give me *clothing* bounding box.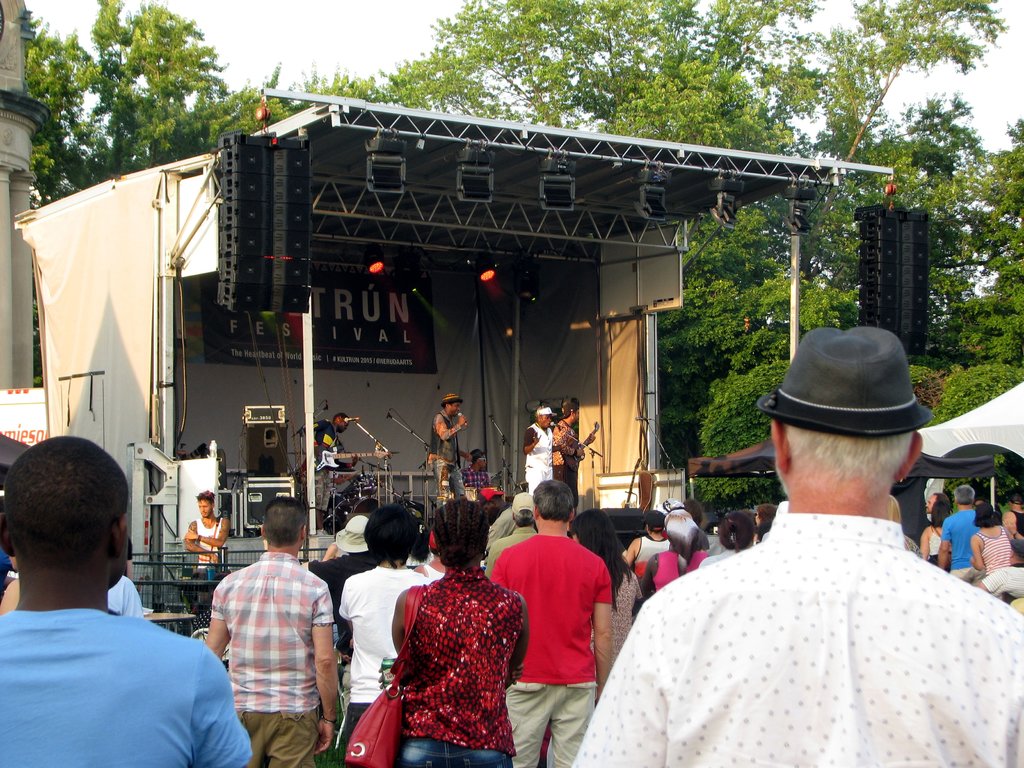
634/531/682/597.
